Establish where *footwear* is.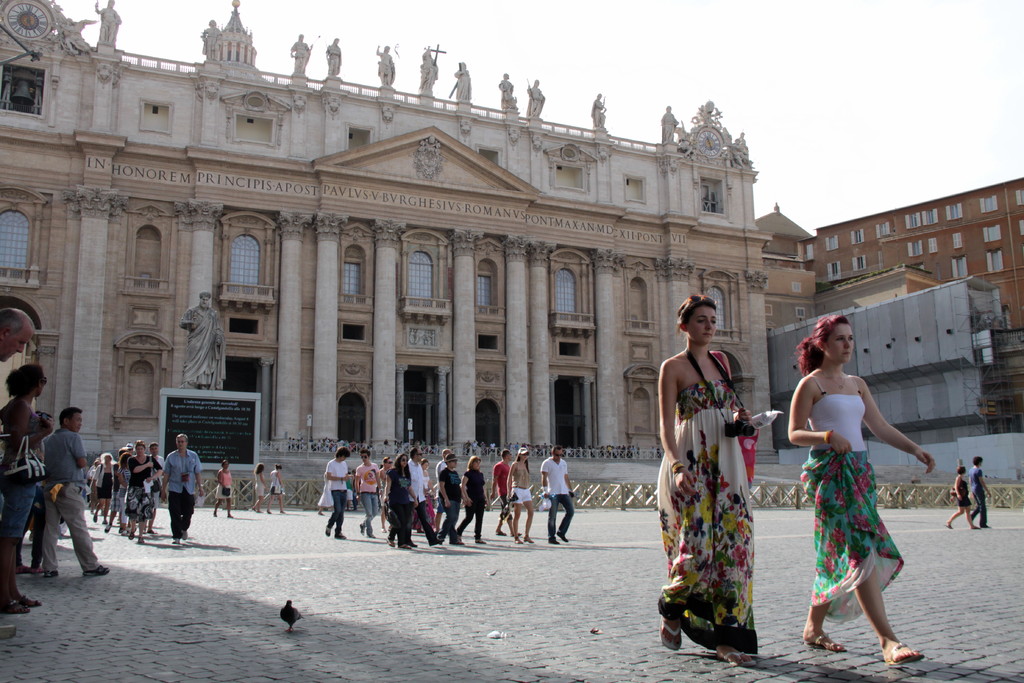
Established at detection(385, 532, 394, 546).
